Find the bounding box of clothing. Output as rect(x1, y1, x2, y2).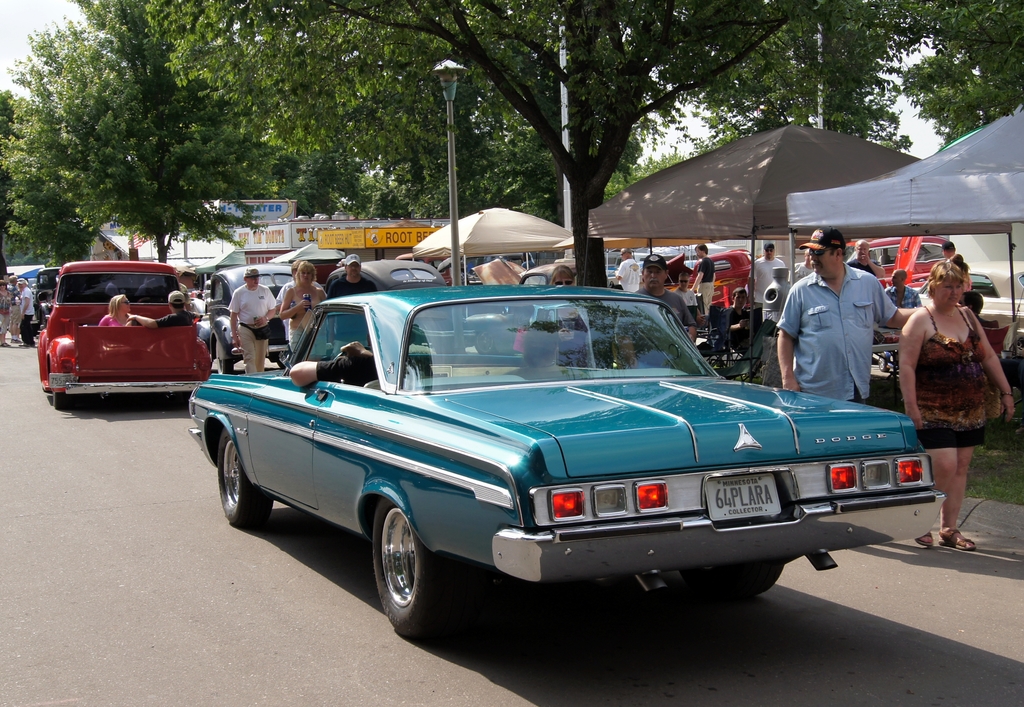
rect(156, 308, 204, 330).
